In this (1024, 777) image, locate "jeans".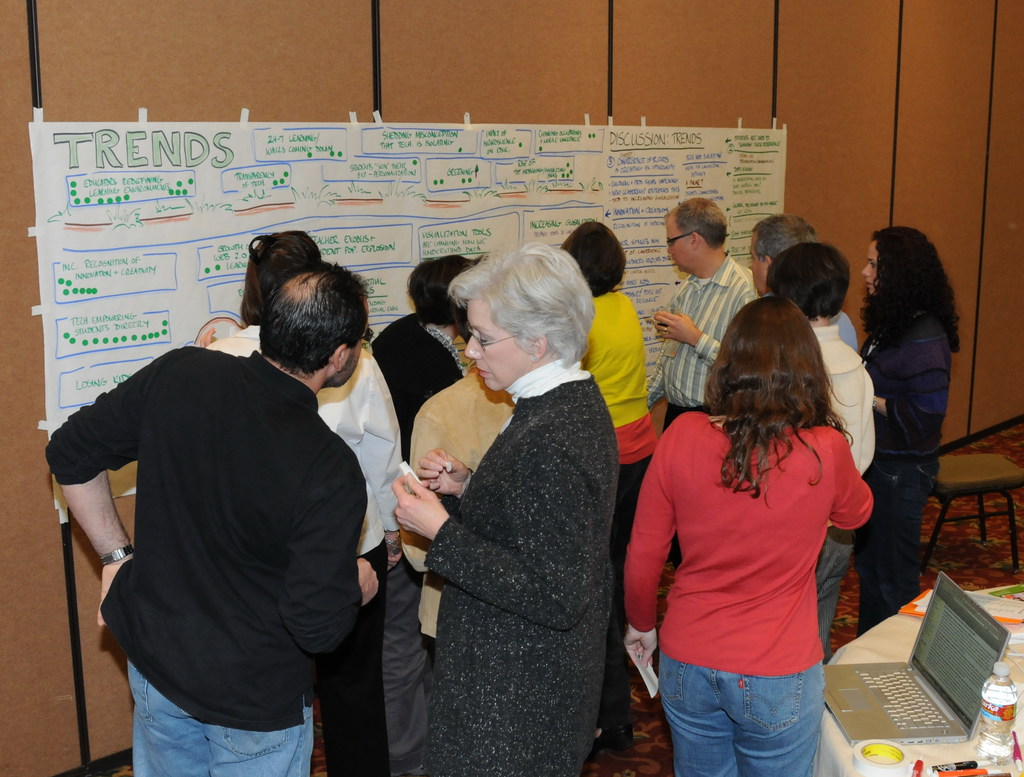
Bounding box: 658 658 849 773.
